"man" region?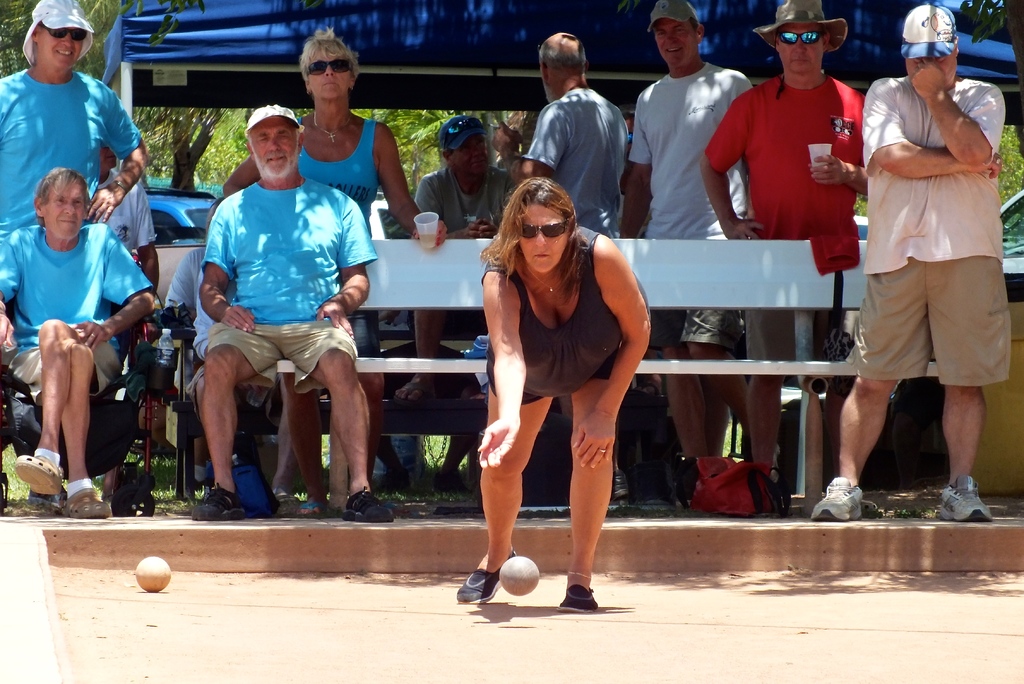
[left=175, top=106, right=378, bottom=533]
